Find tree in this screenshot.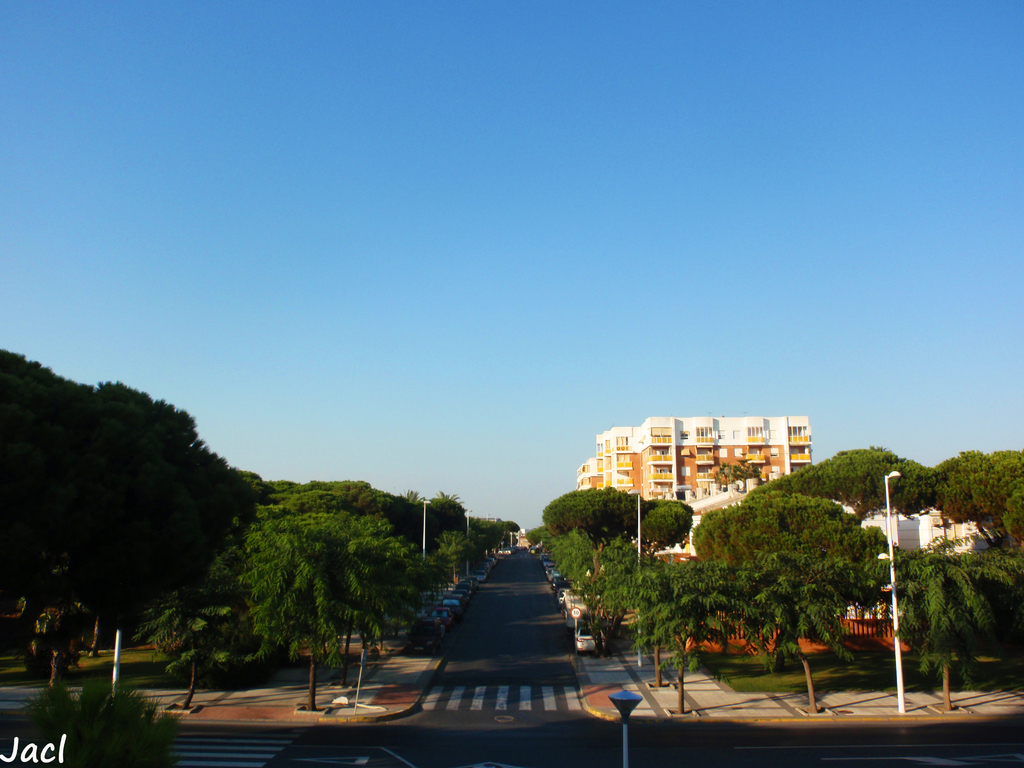
The bounding box for tree is (246,511,404,708).
